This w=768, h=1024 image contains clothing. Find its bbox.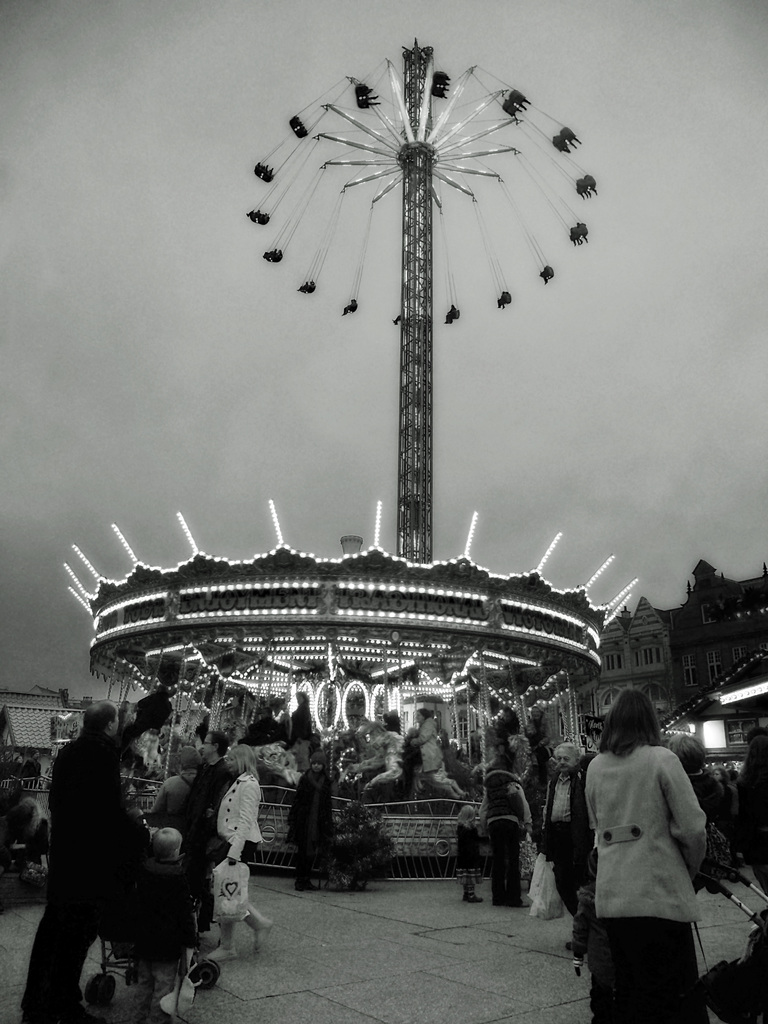
(left=17, top=719, right=156, bottom=1021).
